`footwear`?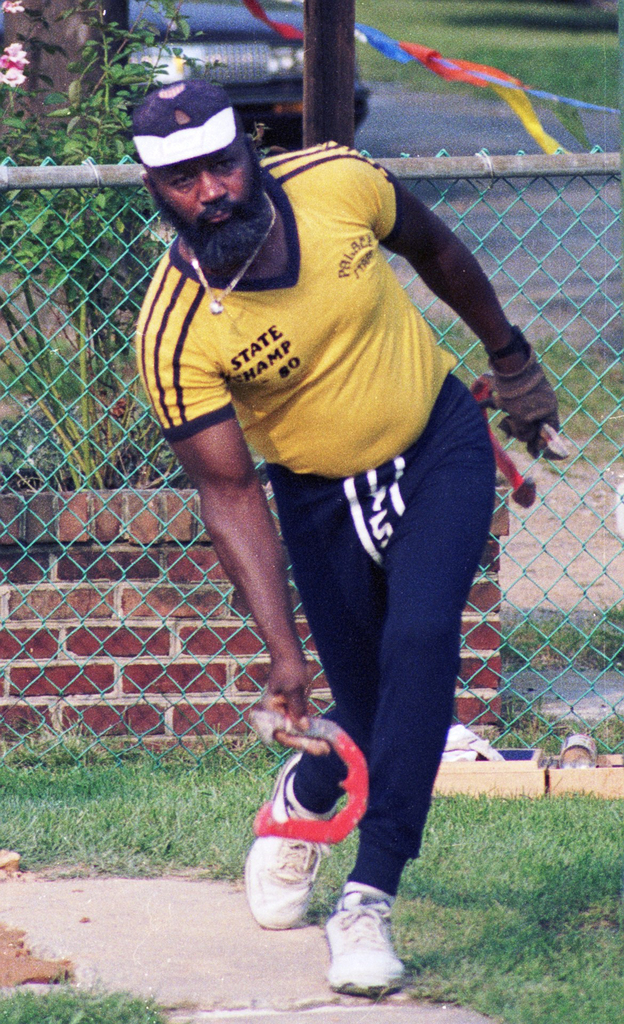
x1=320, y1=900, x2=408, y2=1006
